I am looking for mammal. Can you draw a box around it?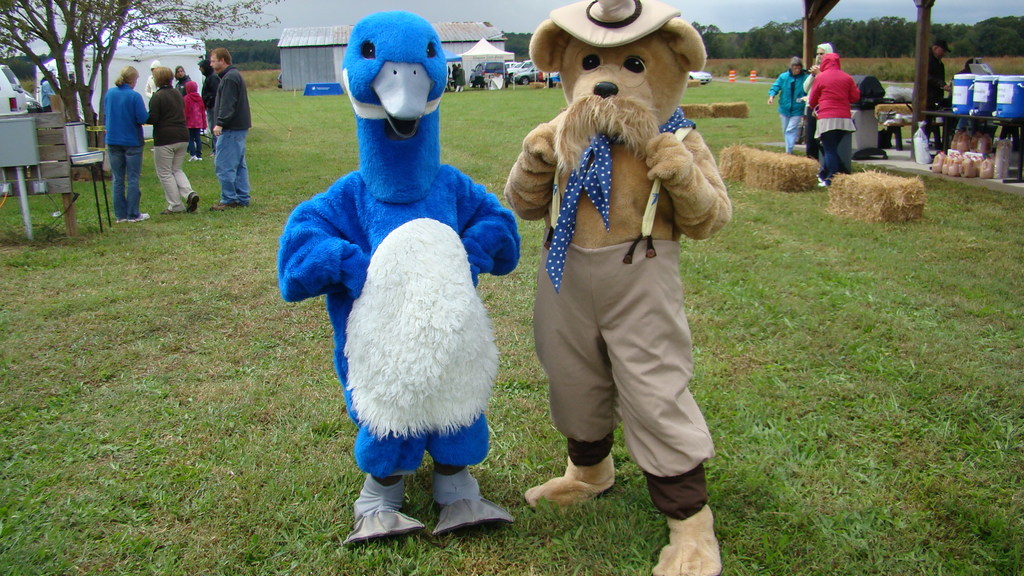
Sure, the bounding box is detection(510, 0, 728, 575).
